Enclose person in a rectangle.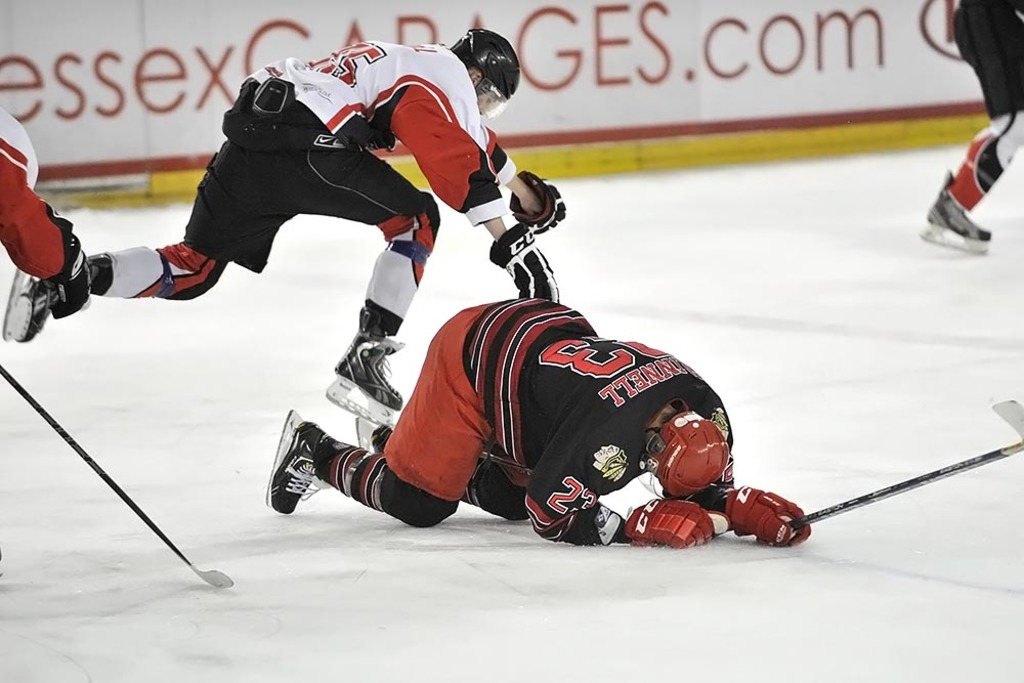
bbox=[261, 301, 803, 537].
